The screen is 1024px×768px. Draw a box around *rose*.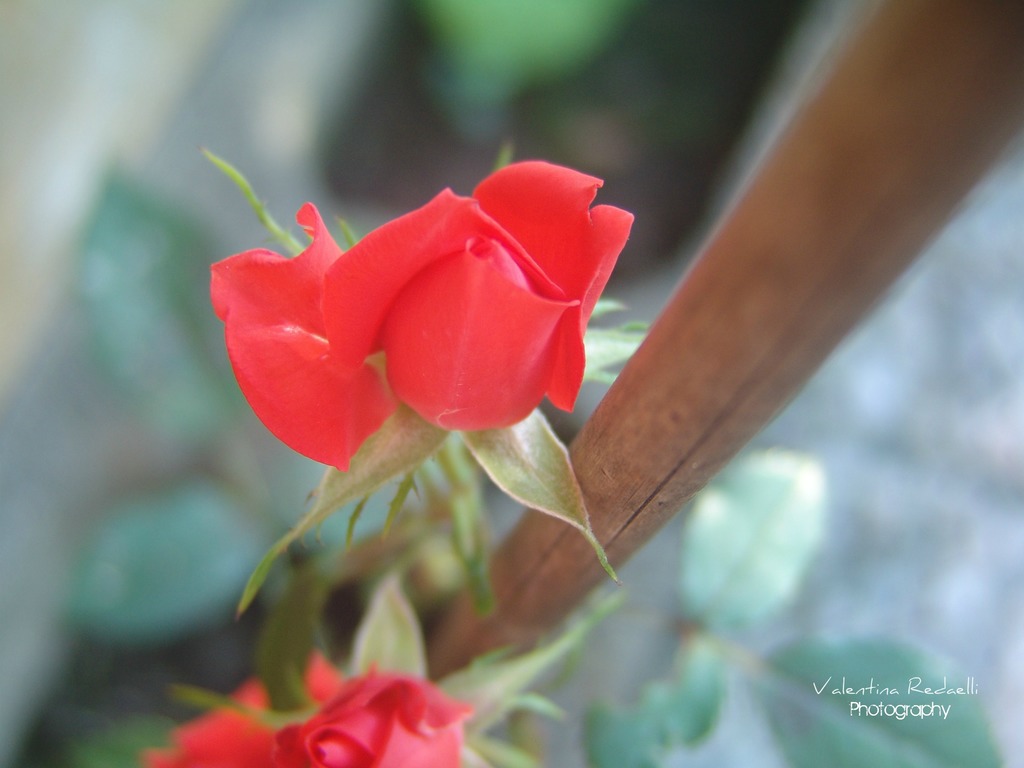
BBox(205, 155, 636, 472).
